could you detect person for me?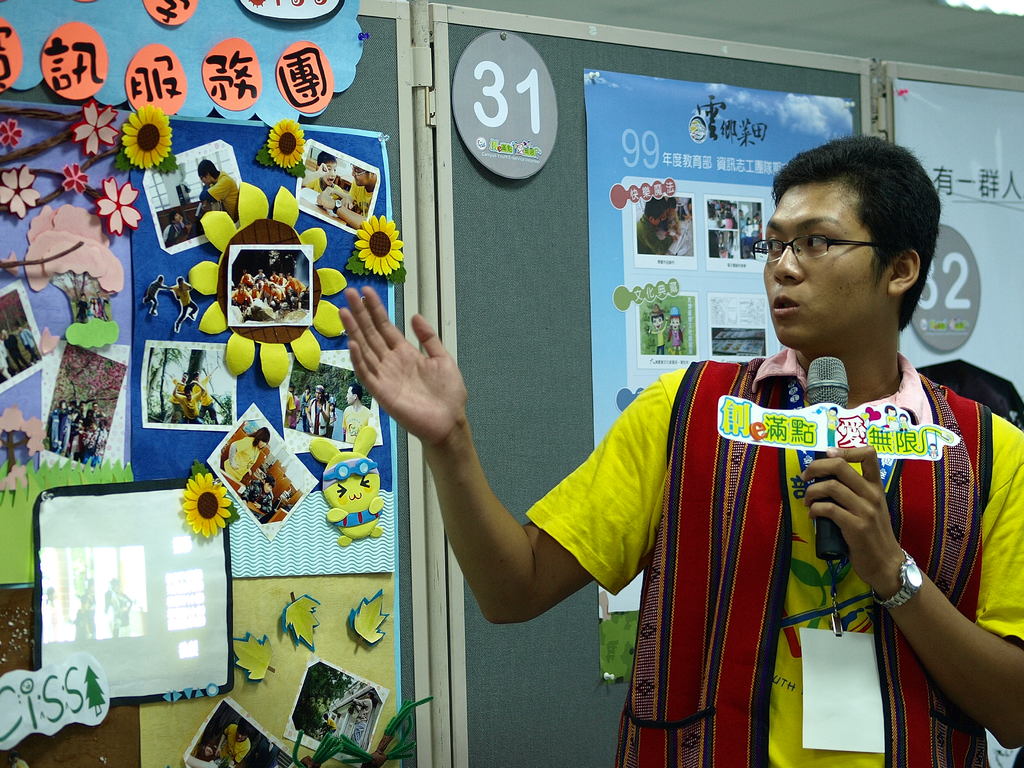
Detection result: [x1=199, y1=156, x2=241, y2=224].
